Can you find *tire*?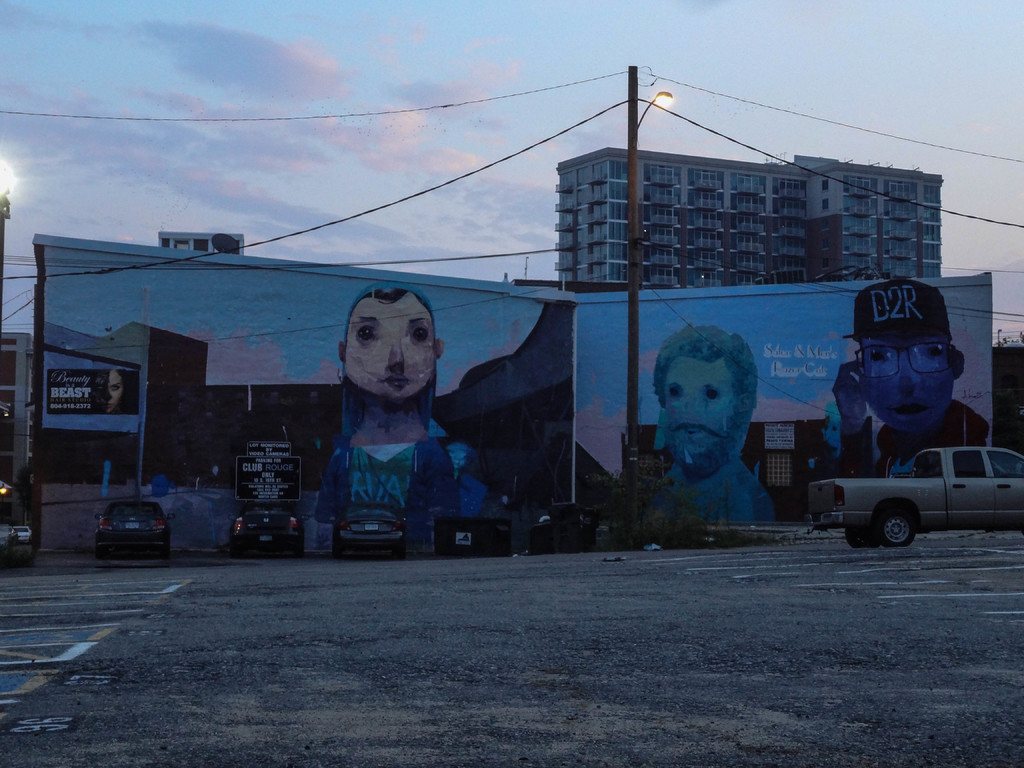
Yes, bounding box: locate(876, 512, 912, 552).
